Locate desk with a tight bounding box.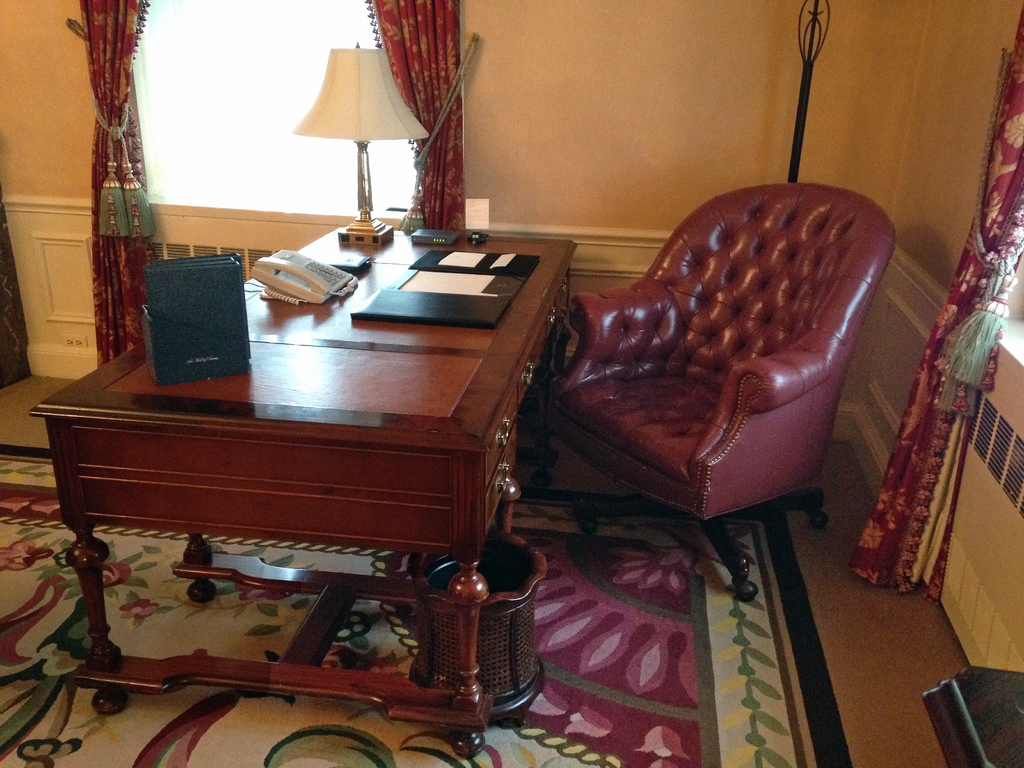
[52,225,556,716].
